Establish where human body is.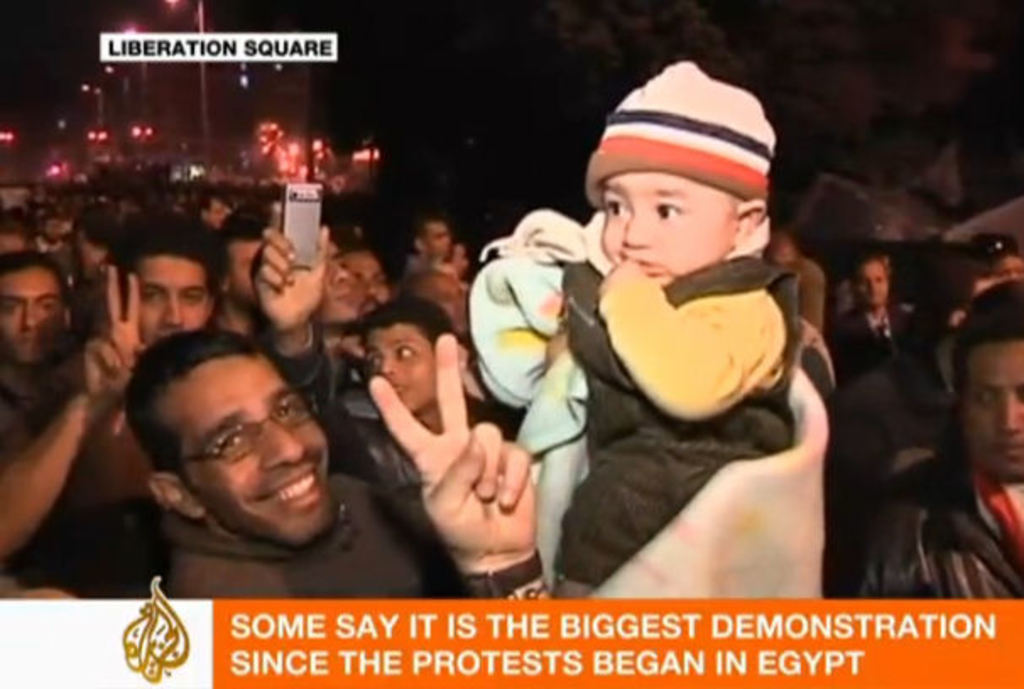
Established at x1=411 y1=253 x2=468 y2=331.
